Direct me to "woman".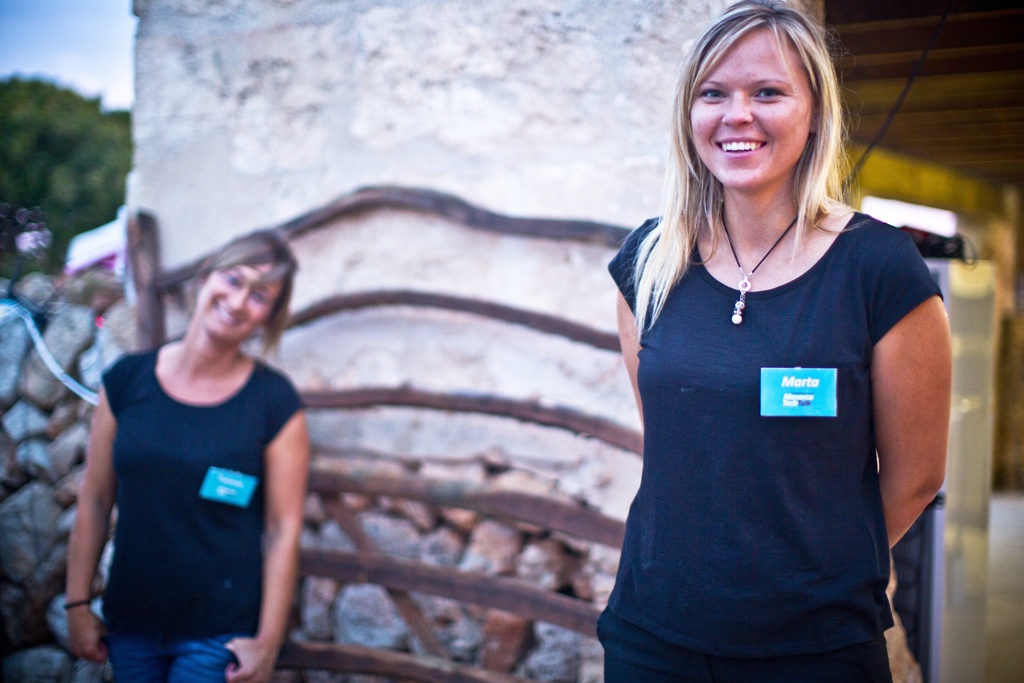
Direction: x1=77, y1=227, x2=313, y2=682.
